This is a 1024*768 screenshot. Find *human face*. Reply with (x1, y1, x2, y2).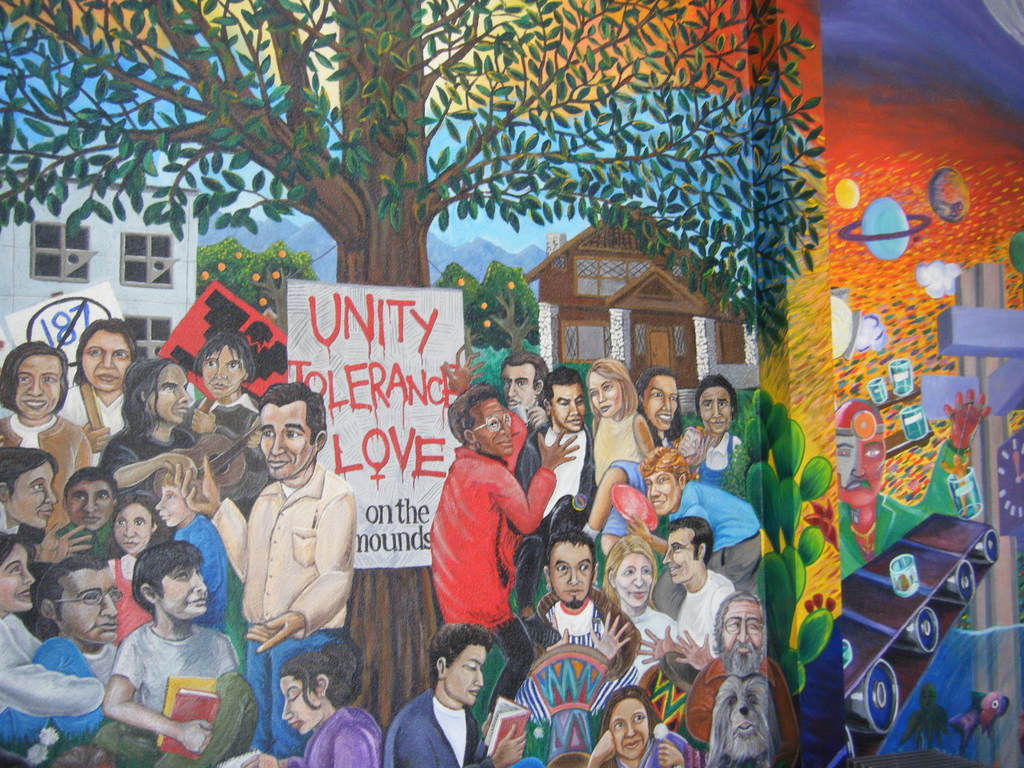
(117, 502, 150, 556).
